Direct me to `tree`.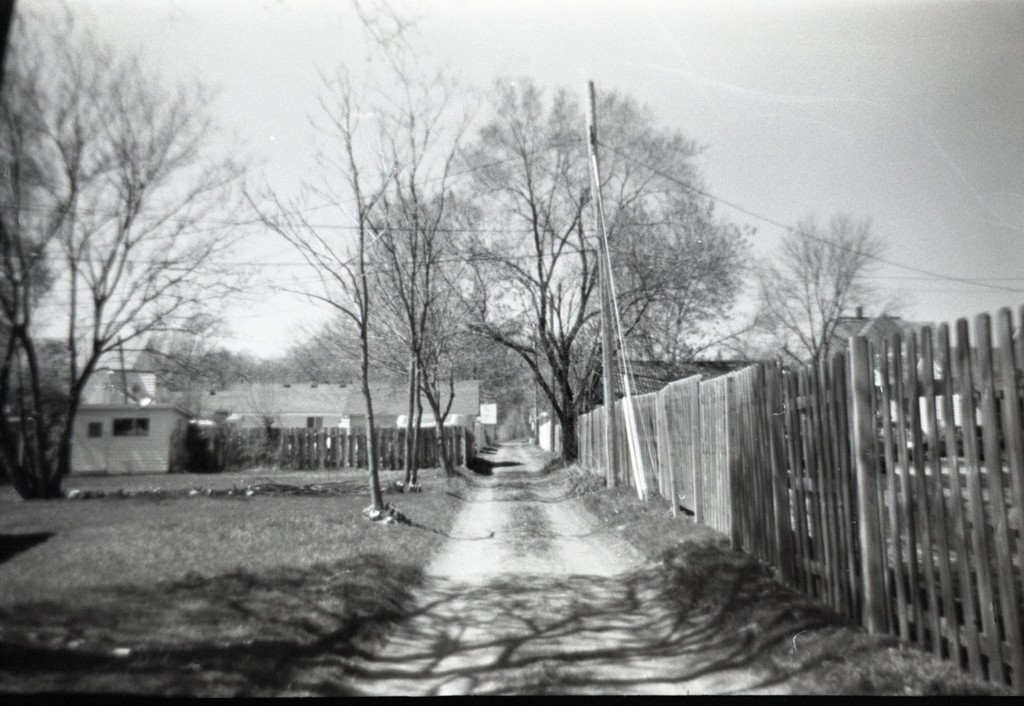
Direction: box=[360, 189, 480, 477].
